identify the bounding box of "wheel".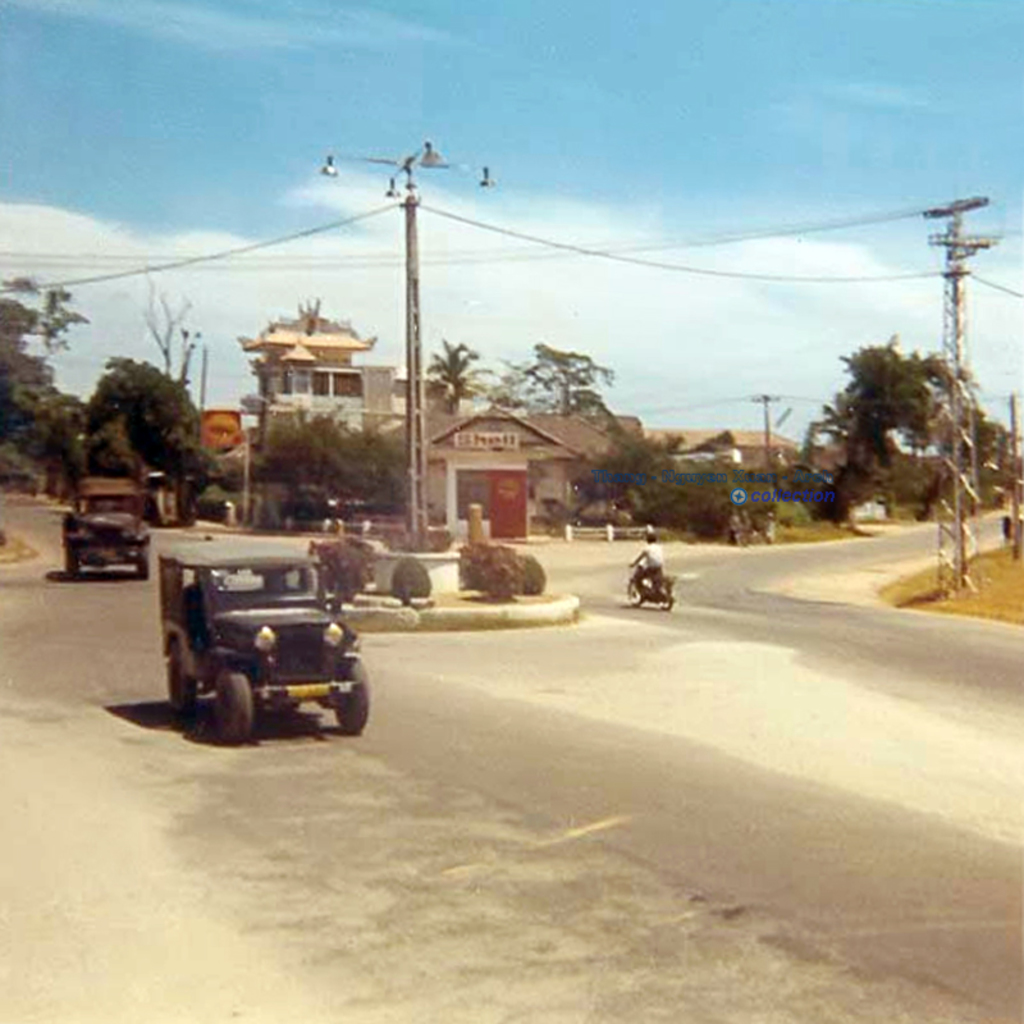
{"x1": 168, "y1": 643, "x2": 198, "y2": 717}.
